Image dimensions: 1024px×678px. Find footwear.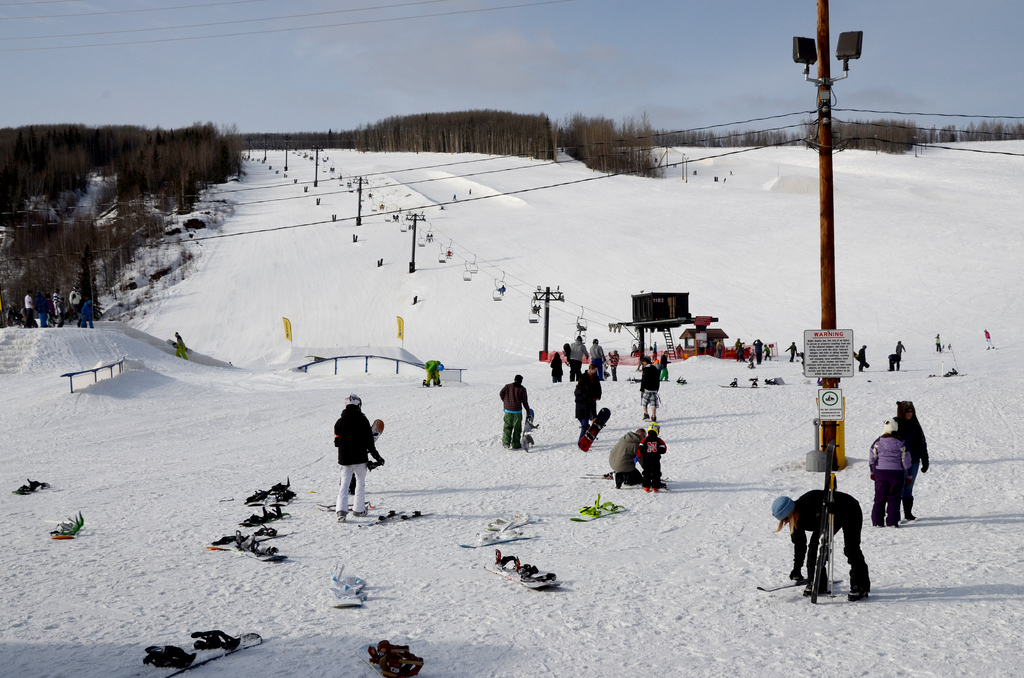
(643, 488, 648, 492).
